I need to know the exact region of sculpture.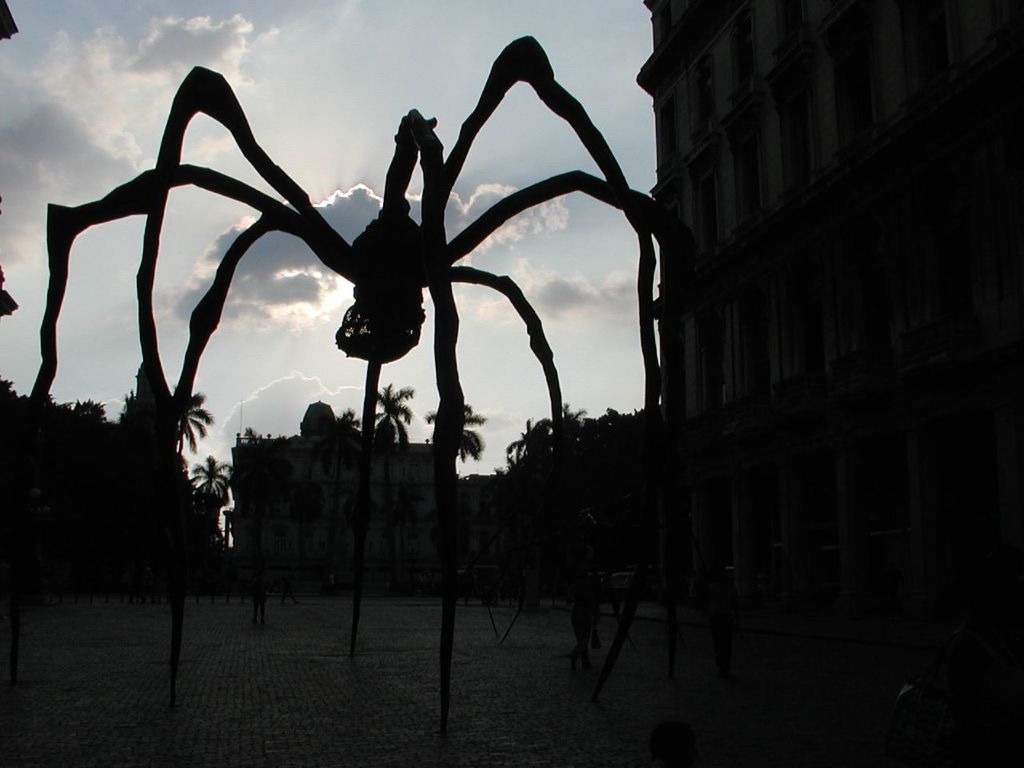
Region: {"x1": 31, "y1": 32, "x2": 692, "y2": 727}.
